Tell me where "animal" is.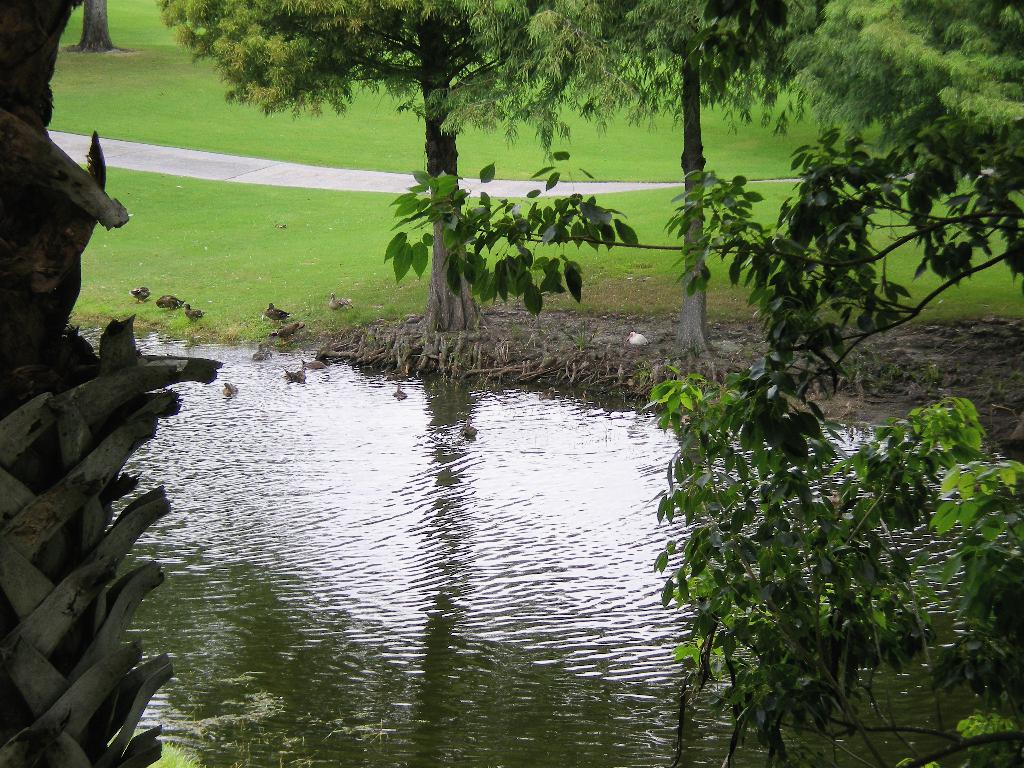
"animal" is at detection(152, 294, 189, 309).
